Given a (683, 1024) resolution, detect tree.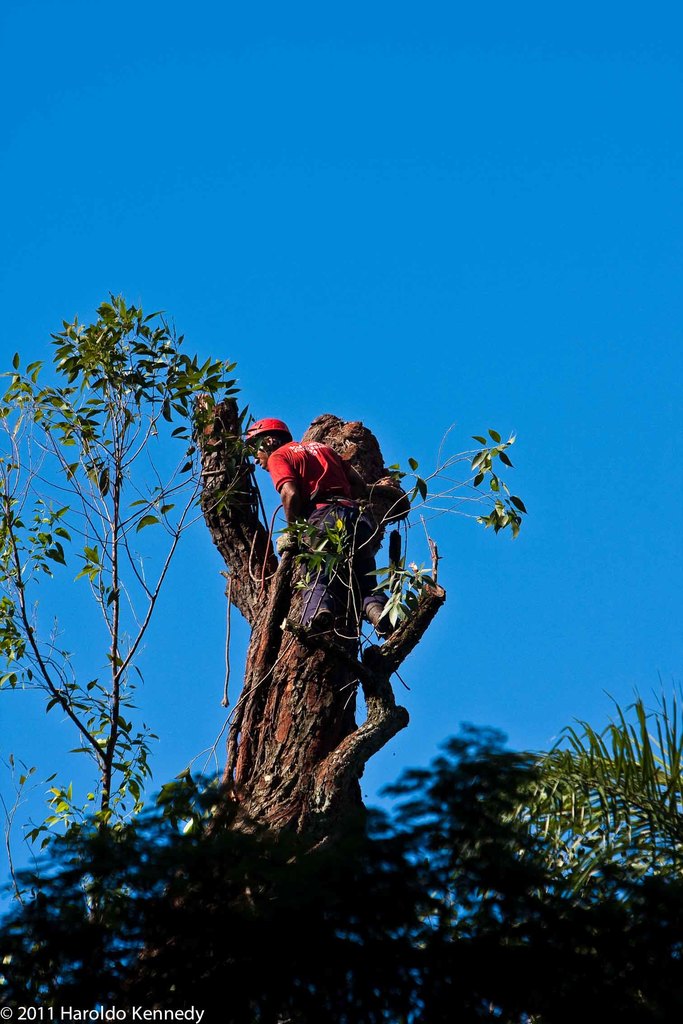
region(0, 289, 262, 931).
